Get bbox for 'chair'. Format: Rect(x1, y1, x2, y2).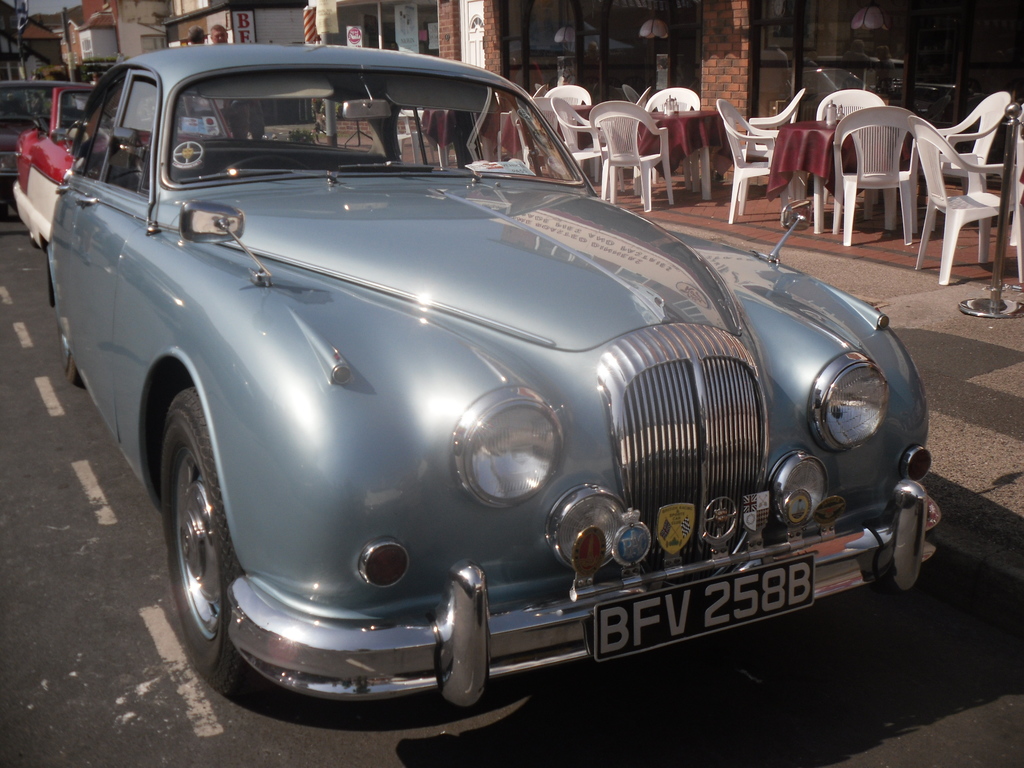
Rect(714, 97, 789, 221).
